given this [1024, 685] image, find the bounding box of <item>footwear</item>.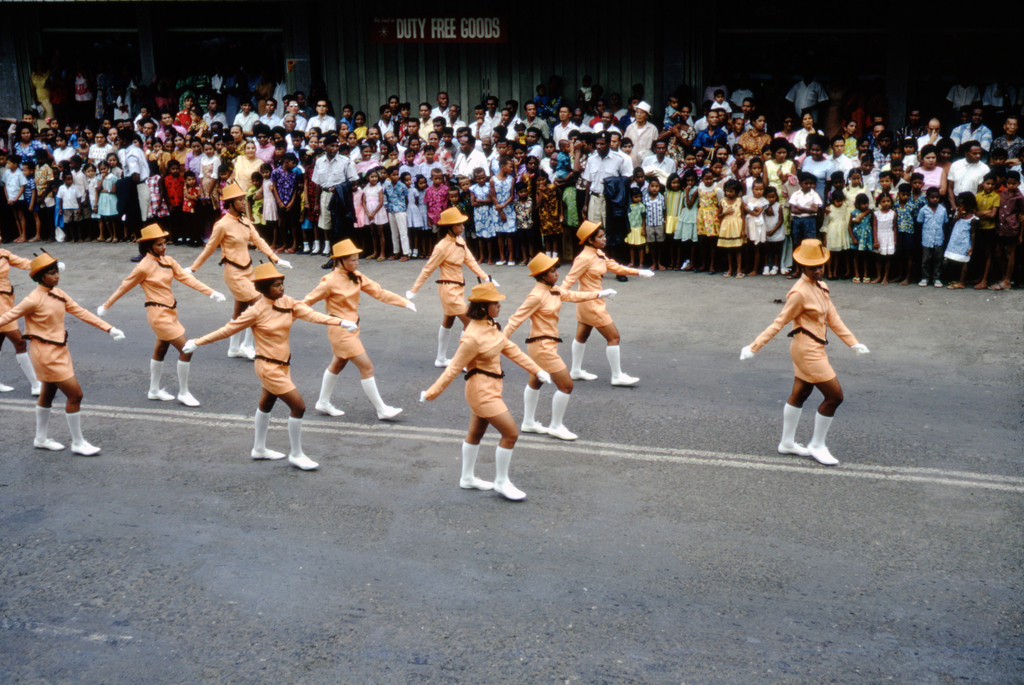
(262,243,275,248).
